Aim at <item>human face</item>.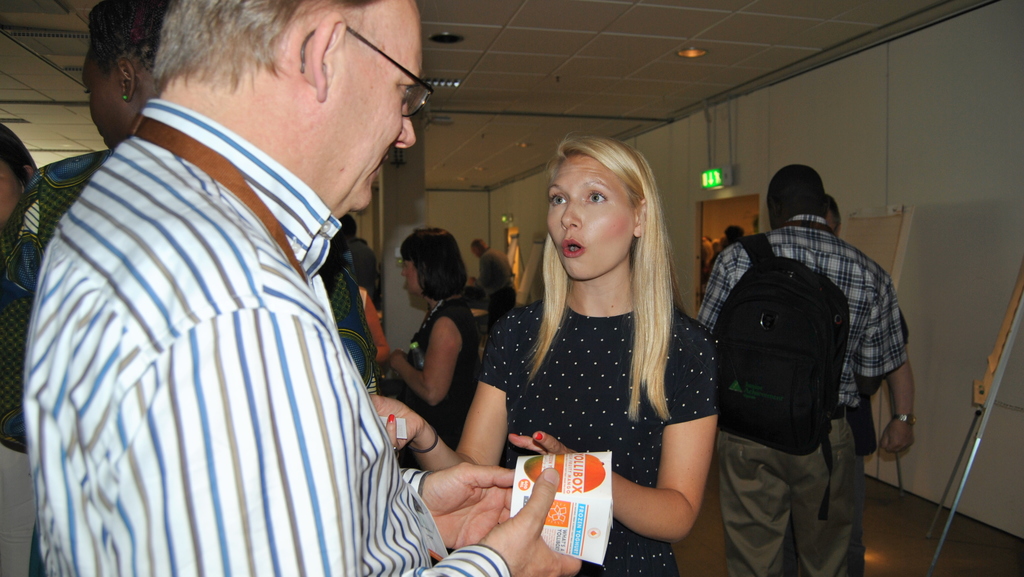
Aimed at 326 0 413 212.
